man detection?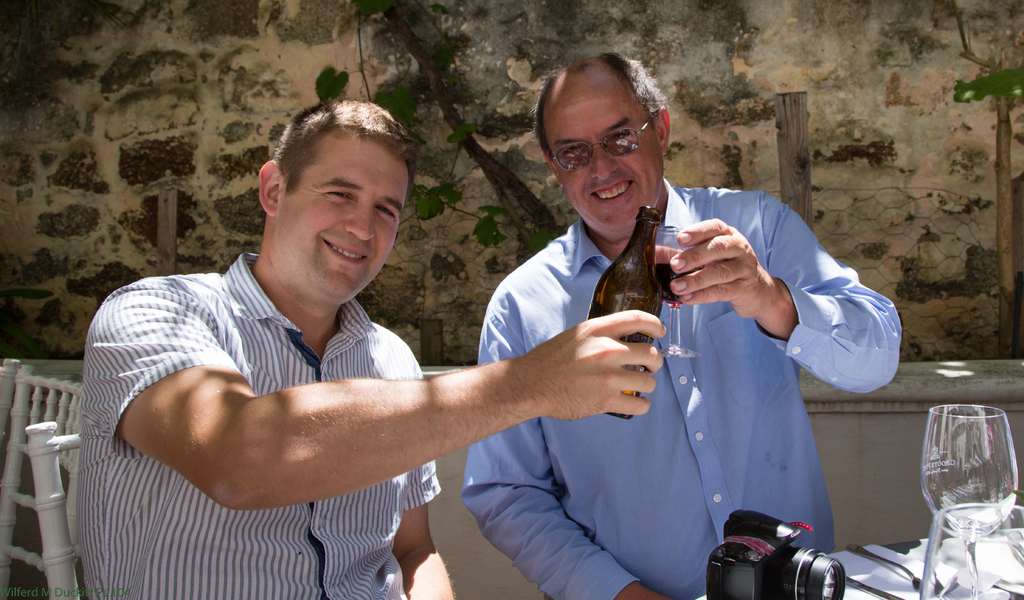
(x1=459, y1=49, x2=905, y2=599)
